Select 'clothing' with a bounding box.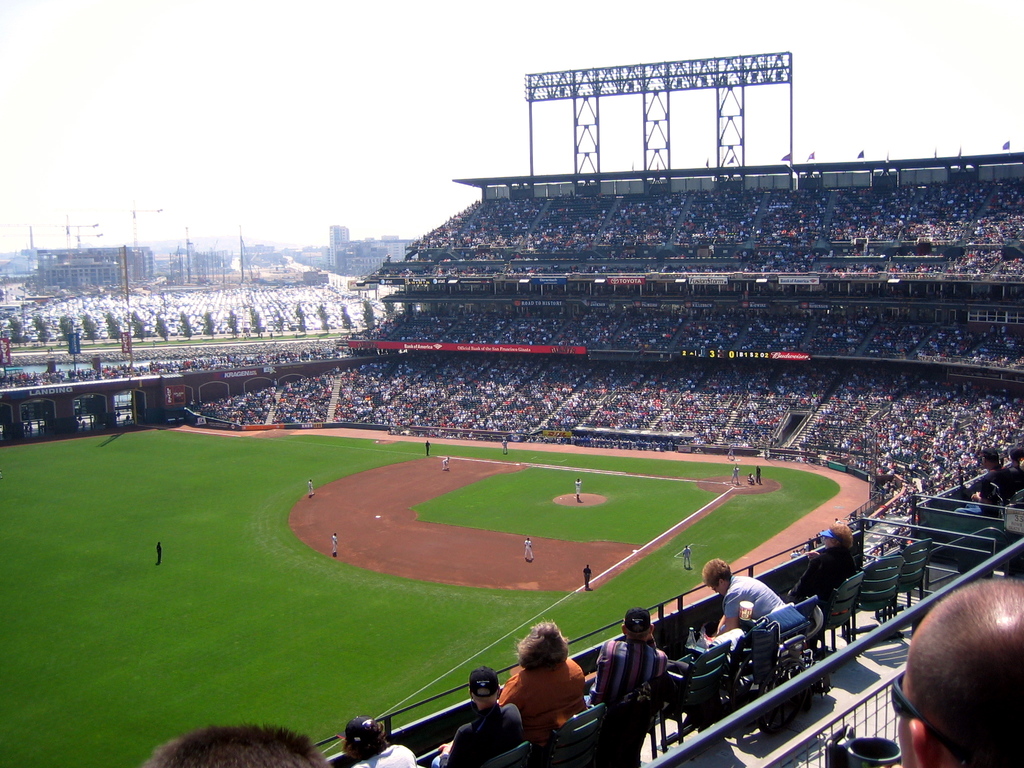
bbox=[583, 628, 671, 712].
